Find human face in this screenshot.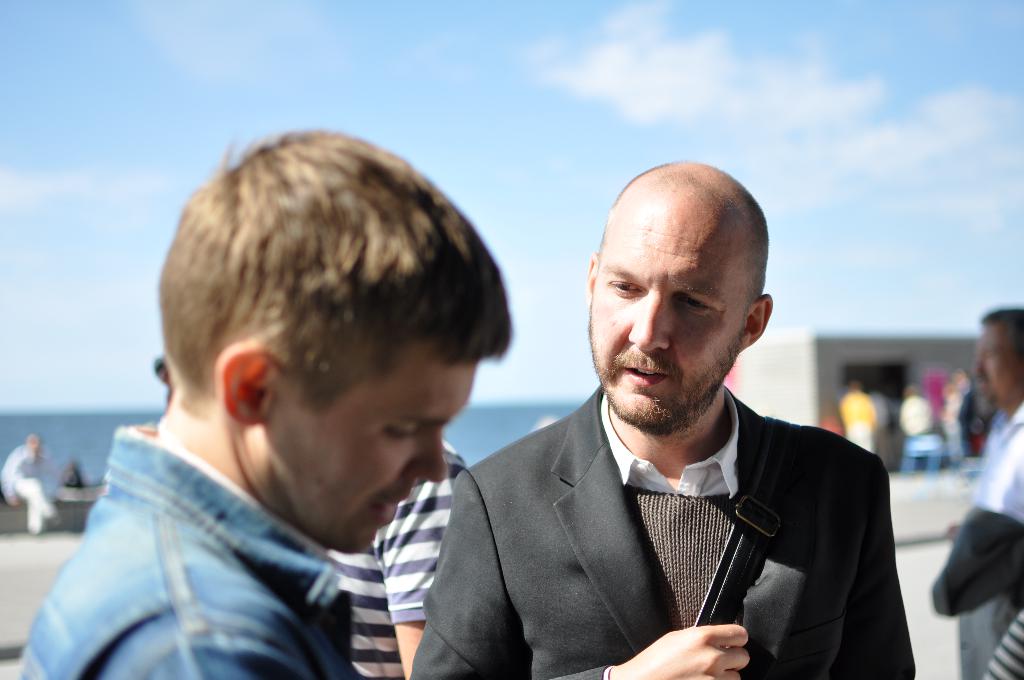
The bounding box for human face is box(264, 350, 480, 548).
